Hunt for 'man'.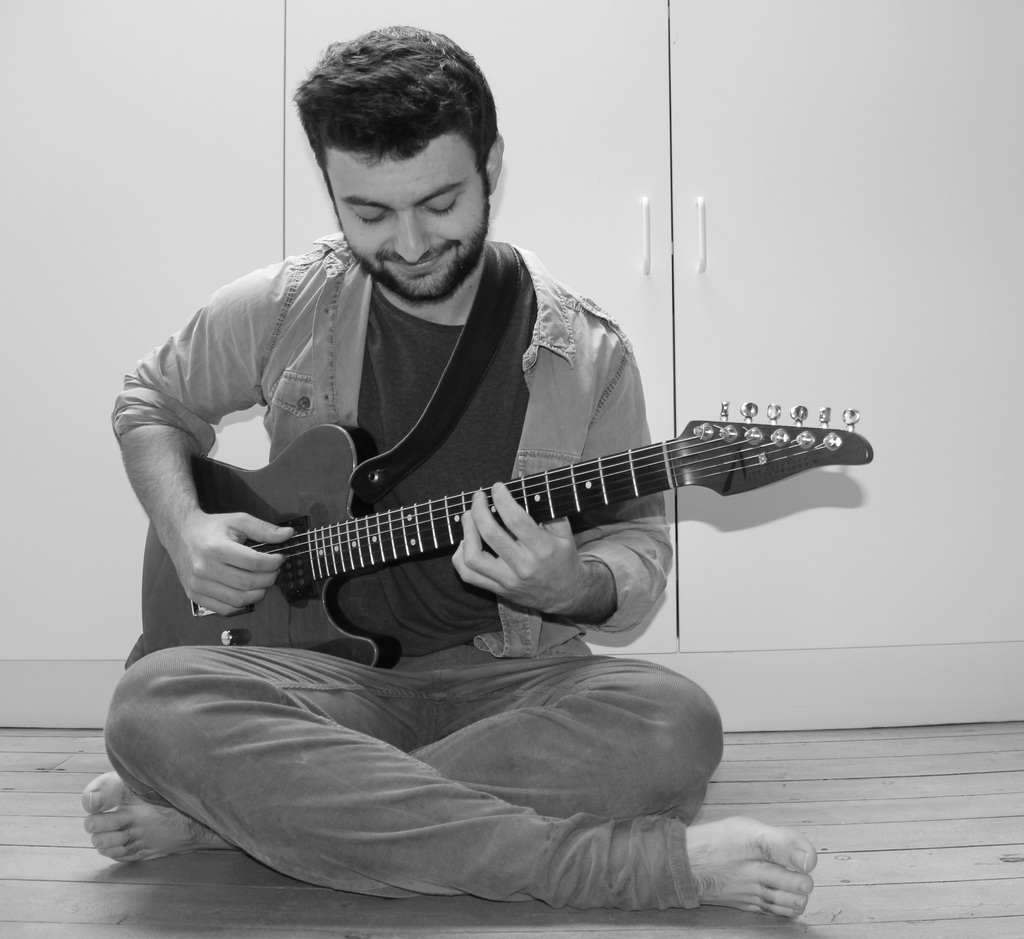
Hunted down at l=72, t=24, r=820, b=914.
